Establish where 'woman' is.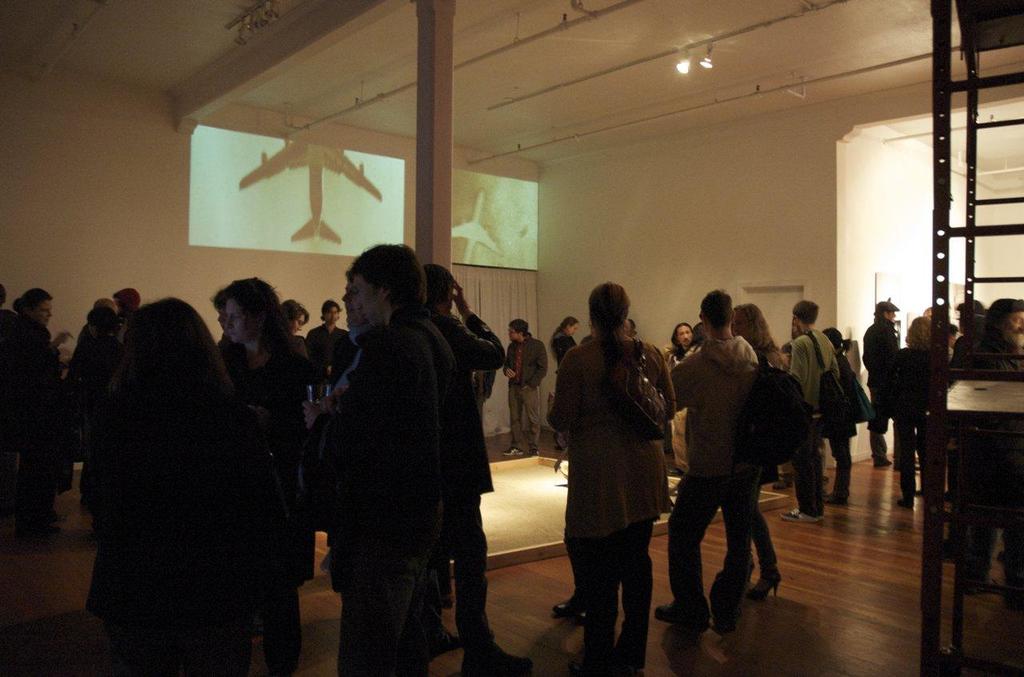
Established at [9, 286, 76, 537].
